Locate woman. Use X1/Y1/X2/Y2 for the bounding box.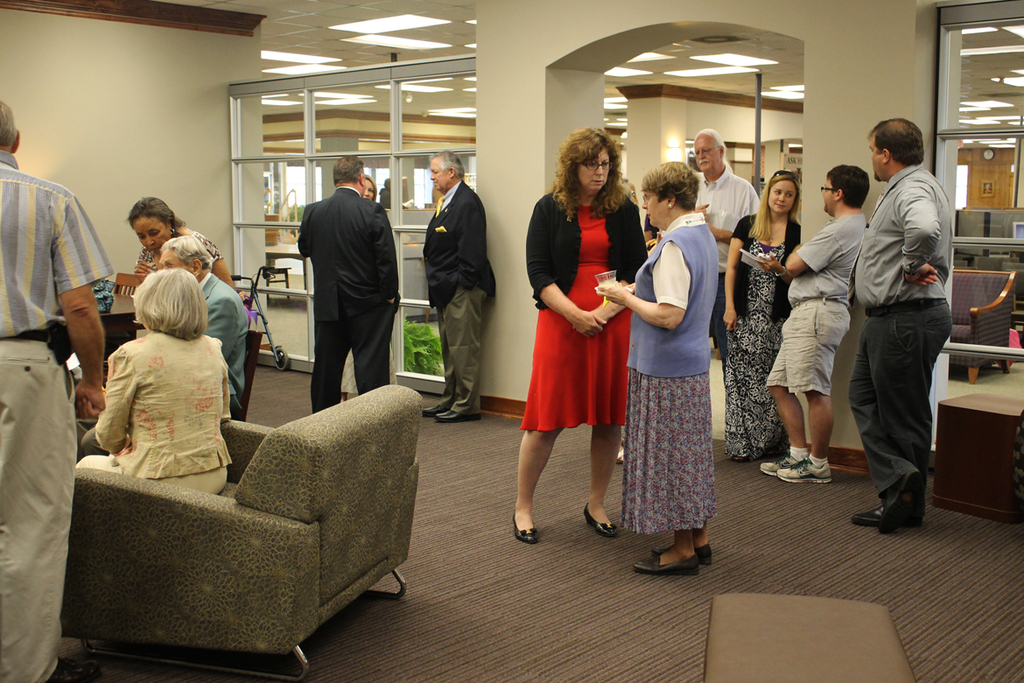
720/169/803/454.
